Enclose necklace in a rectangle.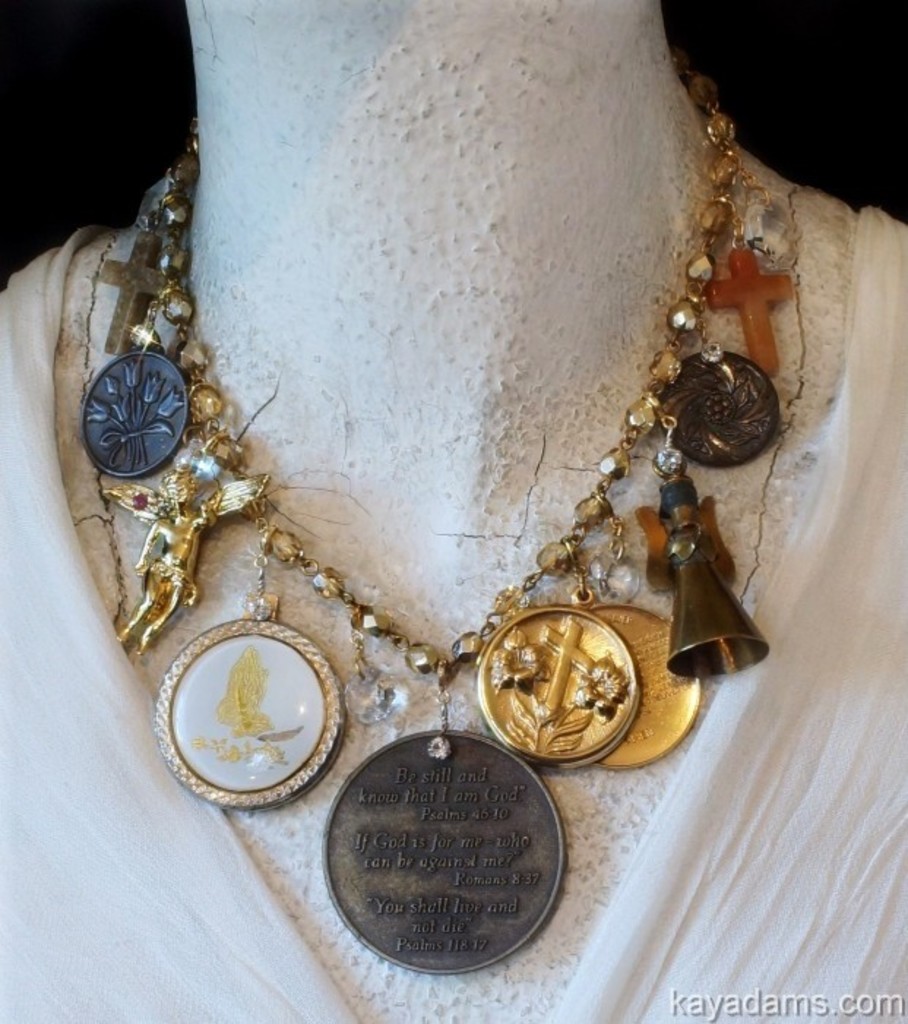
l=61, t=38, r=773, b=987.
